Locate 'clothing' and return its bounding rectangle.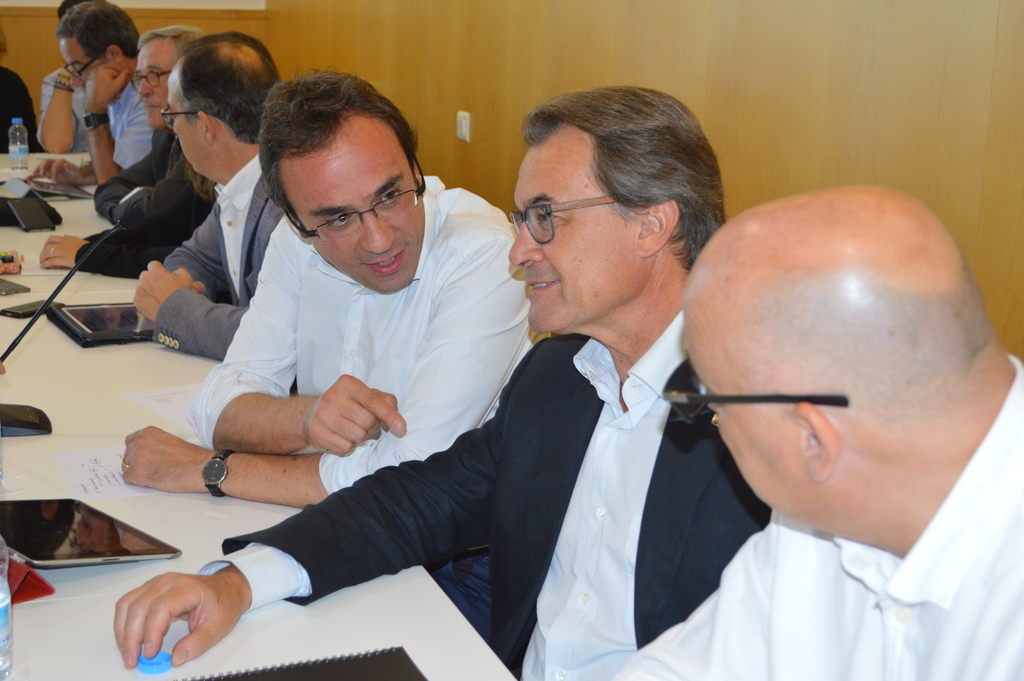
108, 75, 148, 166.
